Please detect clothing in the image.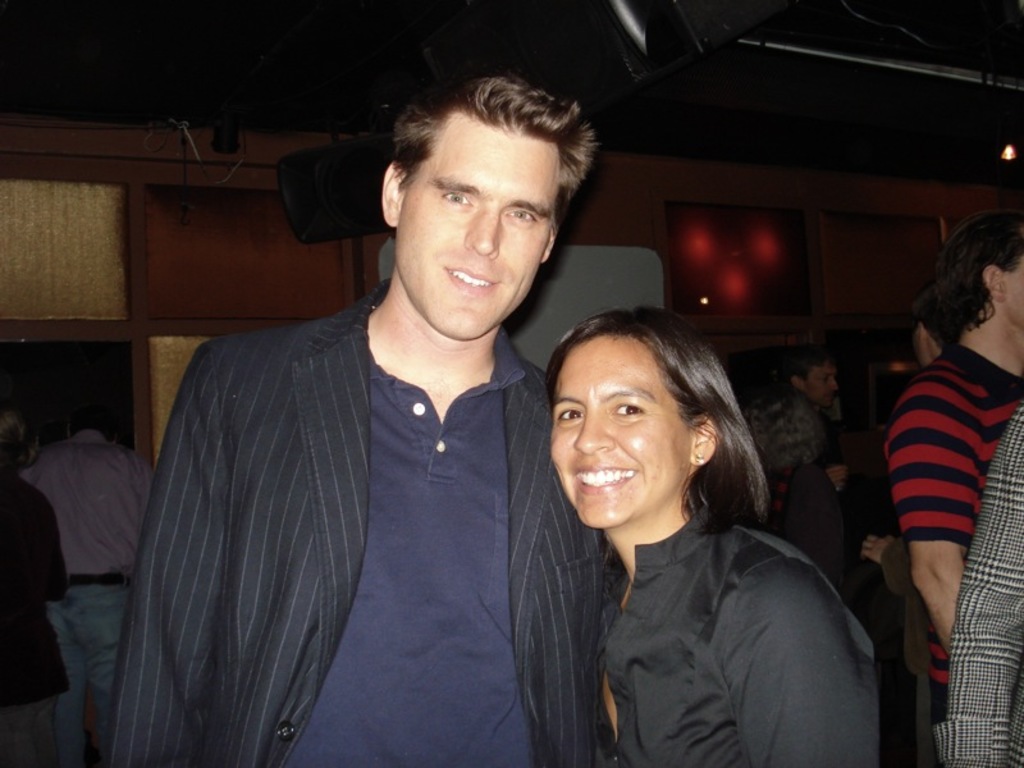
left=18, top=426, right=157, bottom=765.
